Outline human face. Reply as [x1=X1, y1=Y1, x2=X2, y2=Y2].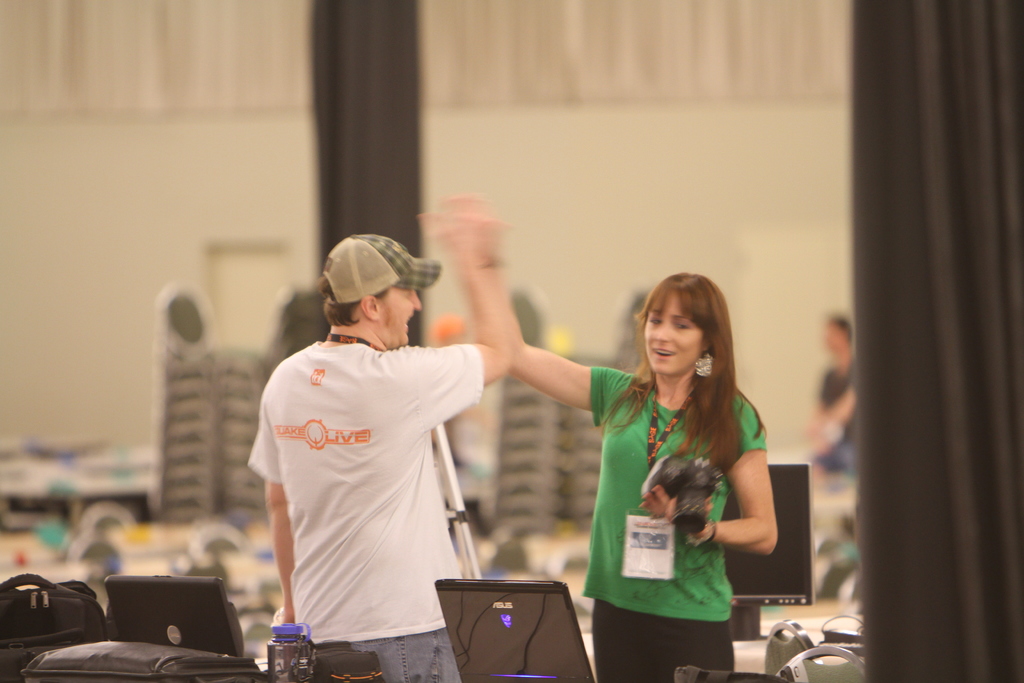
[x1=644, y1=292, x2=705, y2=370].
